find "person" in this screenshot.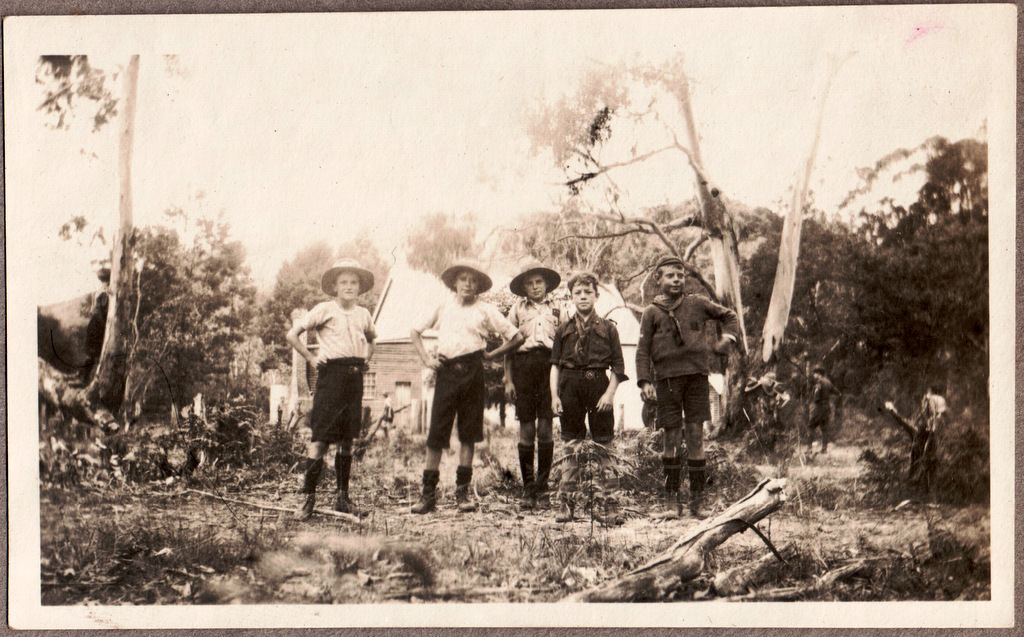
The bounding box for "person" is detection(553, 271, 627, 528).
